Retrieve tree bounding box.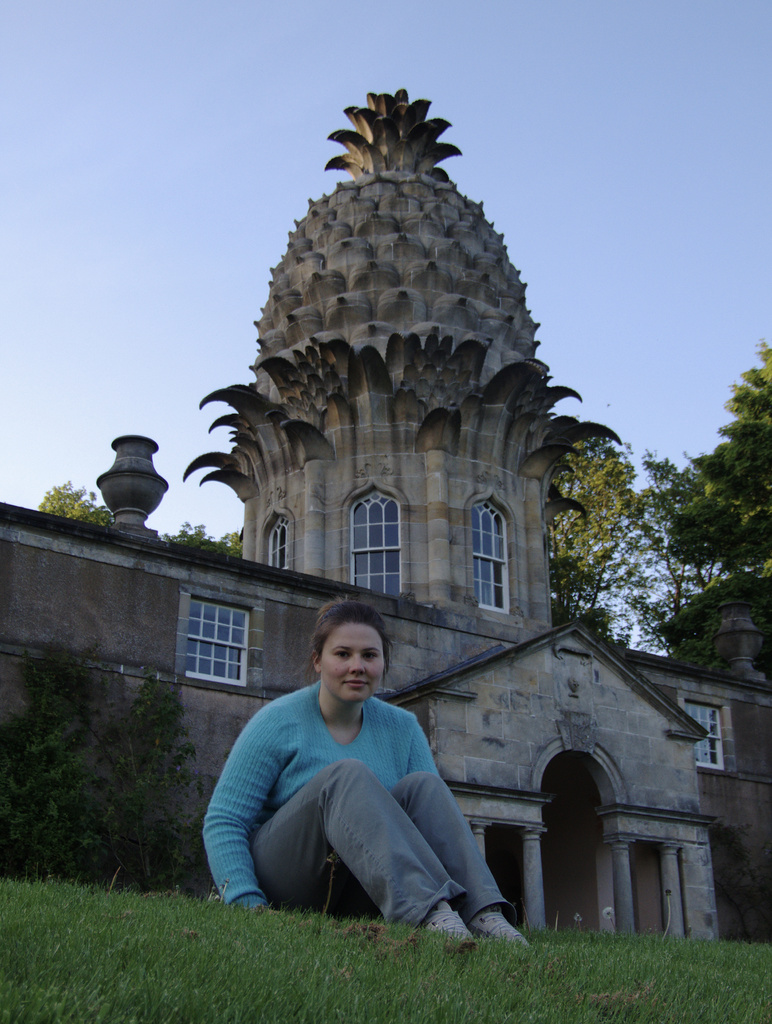
Bounding box: crop(35, 476, 115, 532).
